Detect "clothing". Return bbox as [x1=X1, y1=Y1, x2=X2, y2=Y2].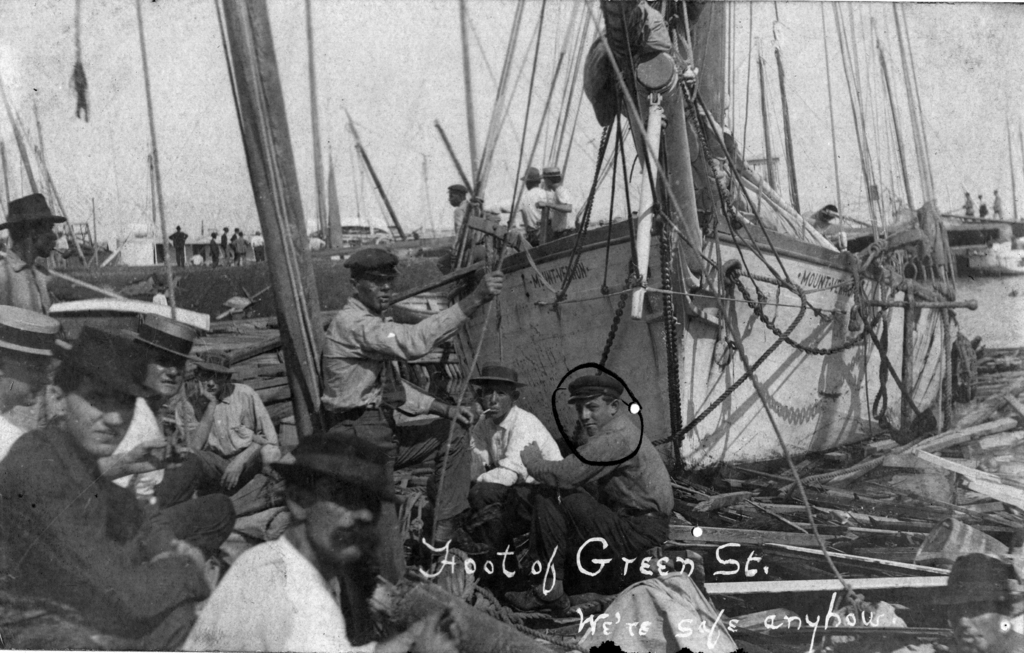
[x1=508, y1=411, x2=674, y2=584].
